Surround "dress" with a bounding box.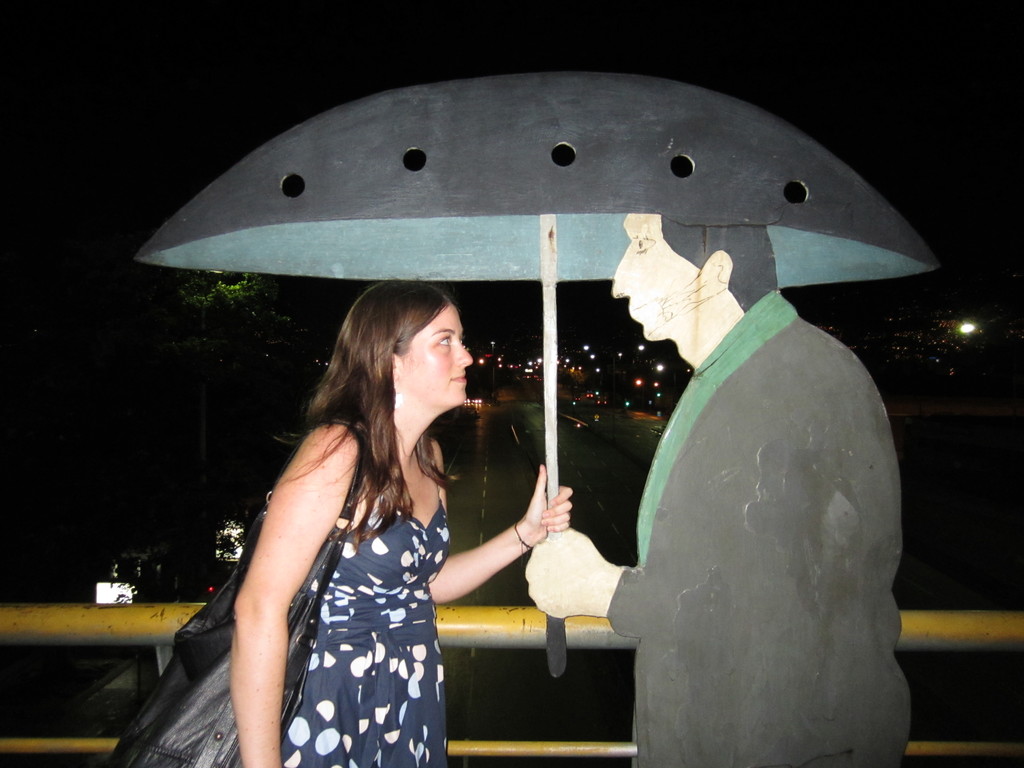
{"left": 234, "top": 490, "right": 454, "bottom": 767}.
